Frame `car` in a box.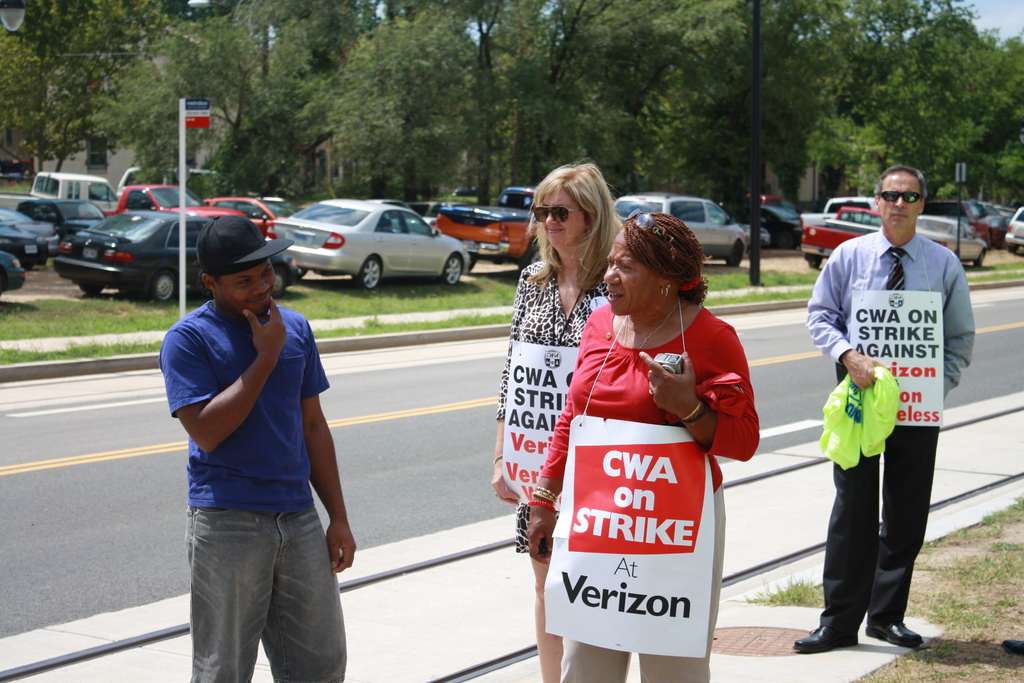
pyautogui.locateOnScreen(611, 194, 746, 266).
